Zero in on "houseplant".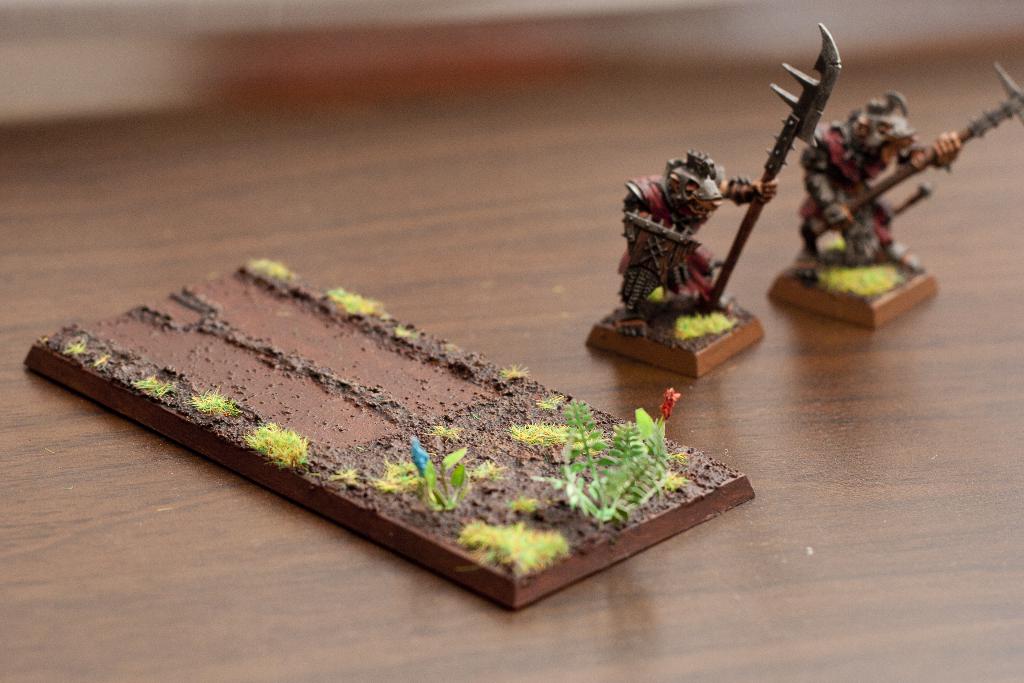
Zeroed in: bbox=[468, 517, 569, 584].
